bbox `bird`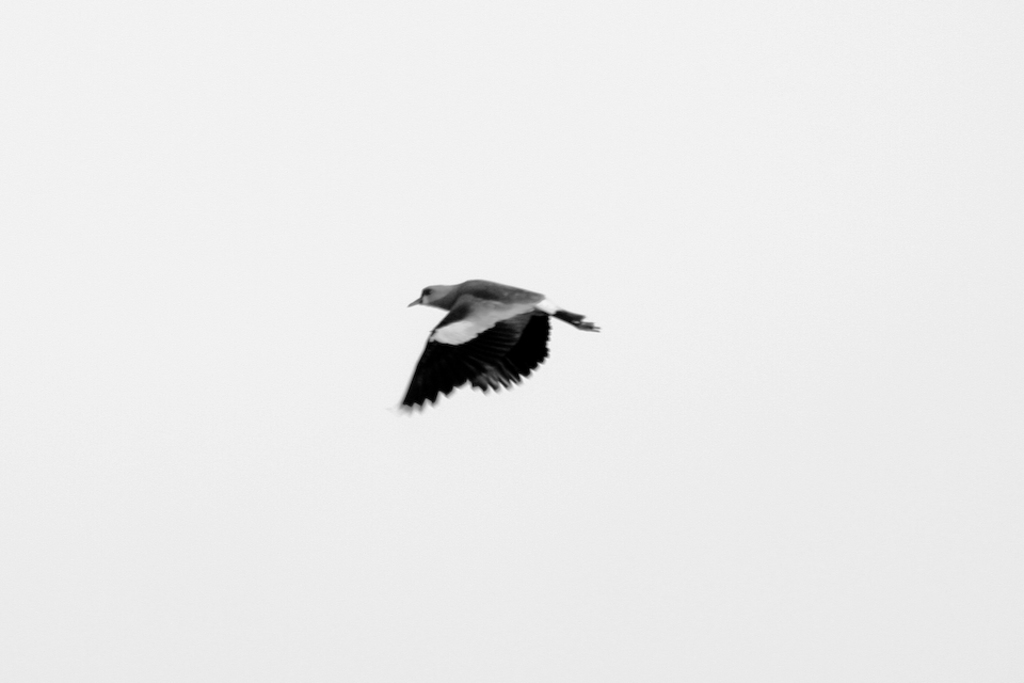
{"left": 395, "top": 281, "right": 603, "bottom": 411}
